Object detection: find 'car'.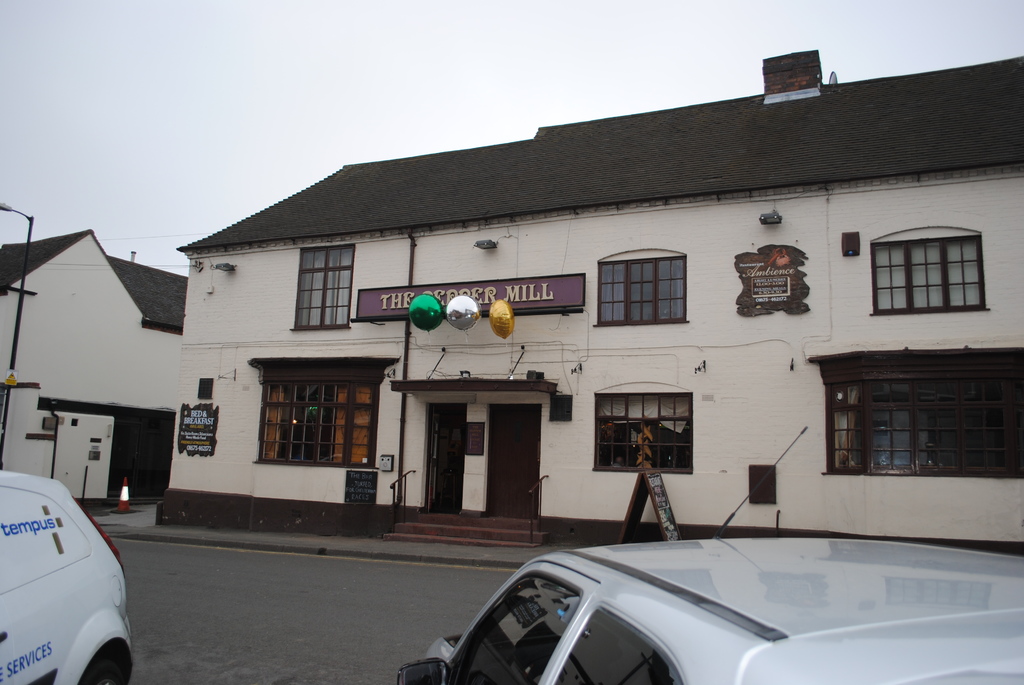
0/466/131/684.
